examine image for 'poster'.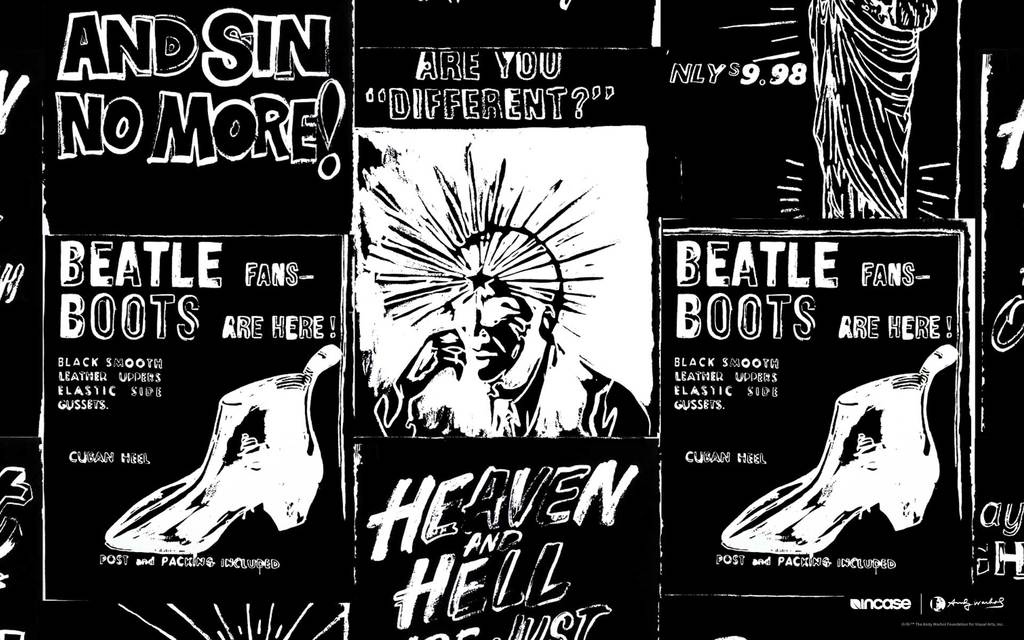
Examination result: locate(0, 0, 1023, 639).
